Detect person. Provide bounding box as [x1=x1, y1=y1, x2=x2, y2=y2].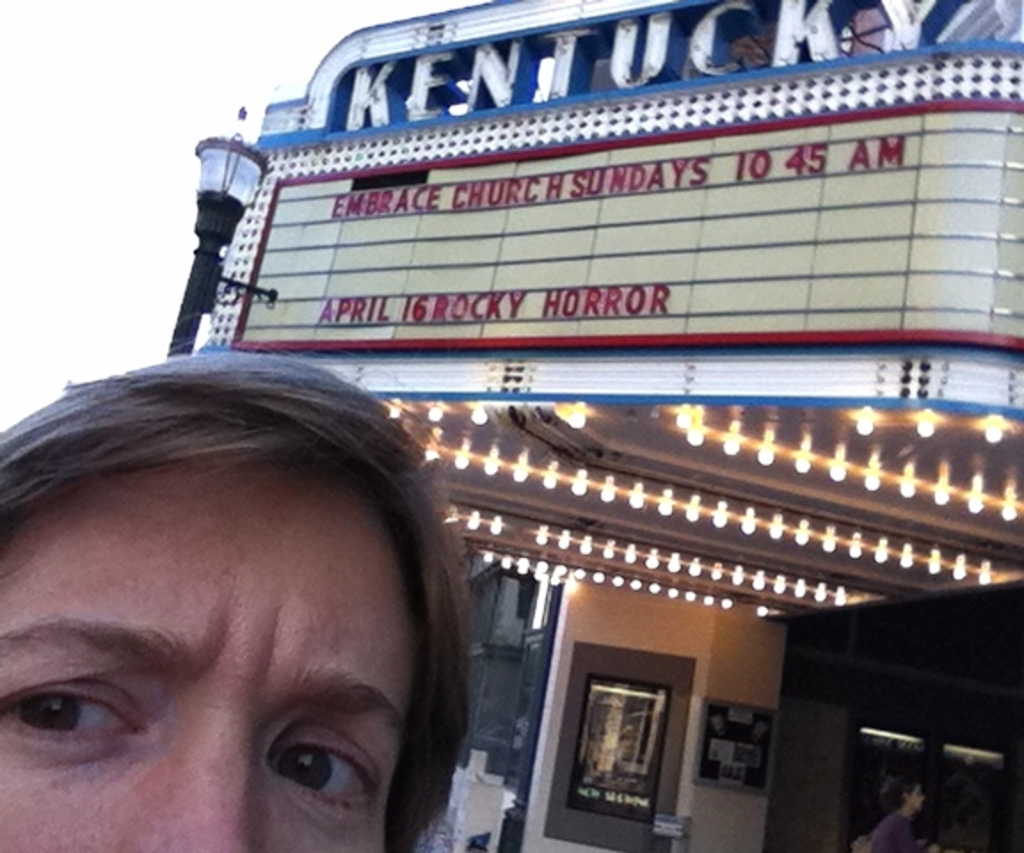
[x1=0, y1=348, x2=480, y2=851].
